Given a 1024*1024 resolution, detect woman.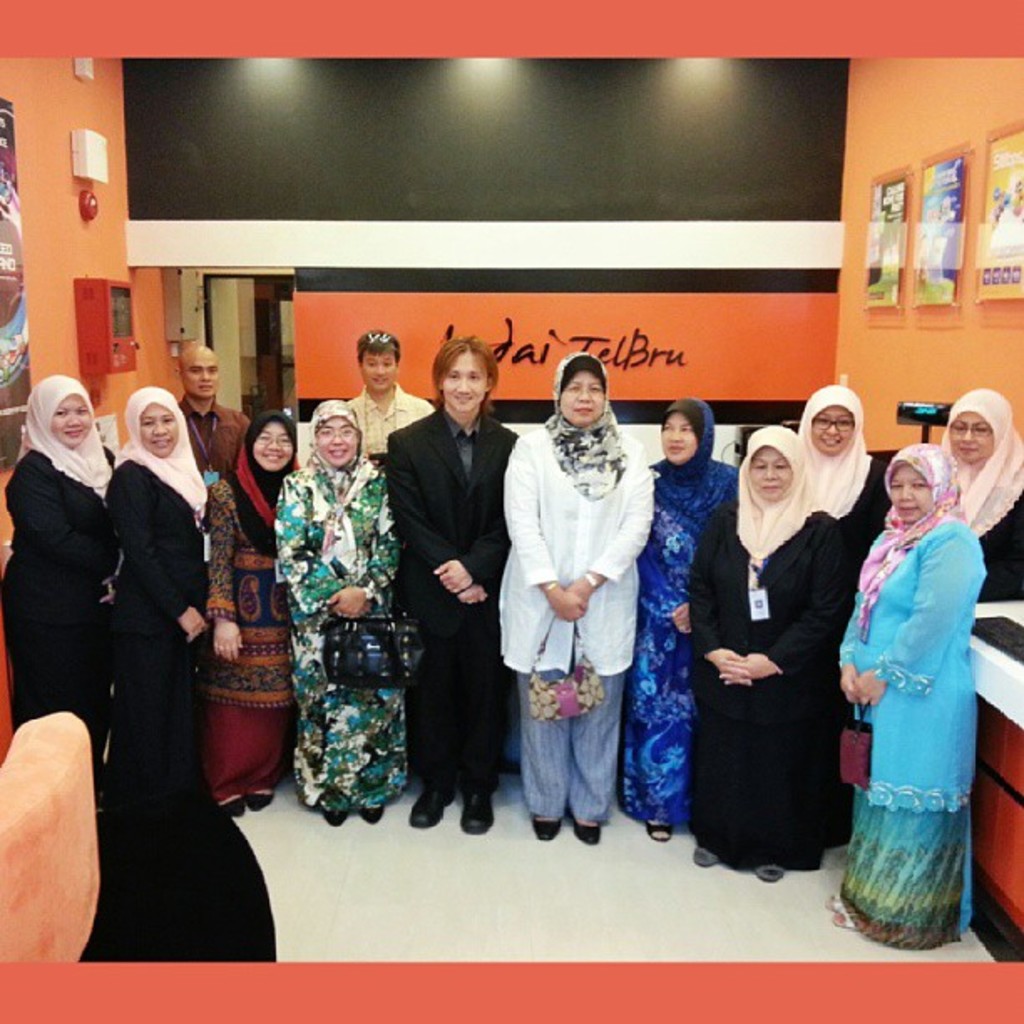
crop(832, 440, 974, 947).
